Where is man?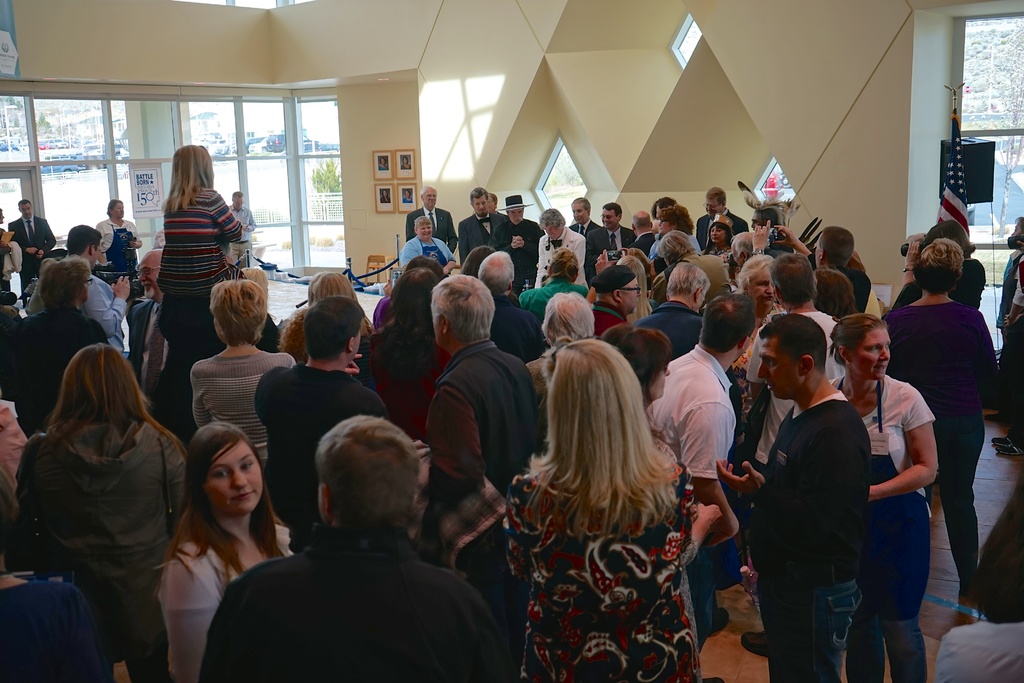
<bbox>717, 310, 882, 682</bbox>.
